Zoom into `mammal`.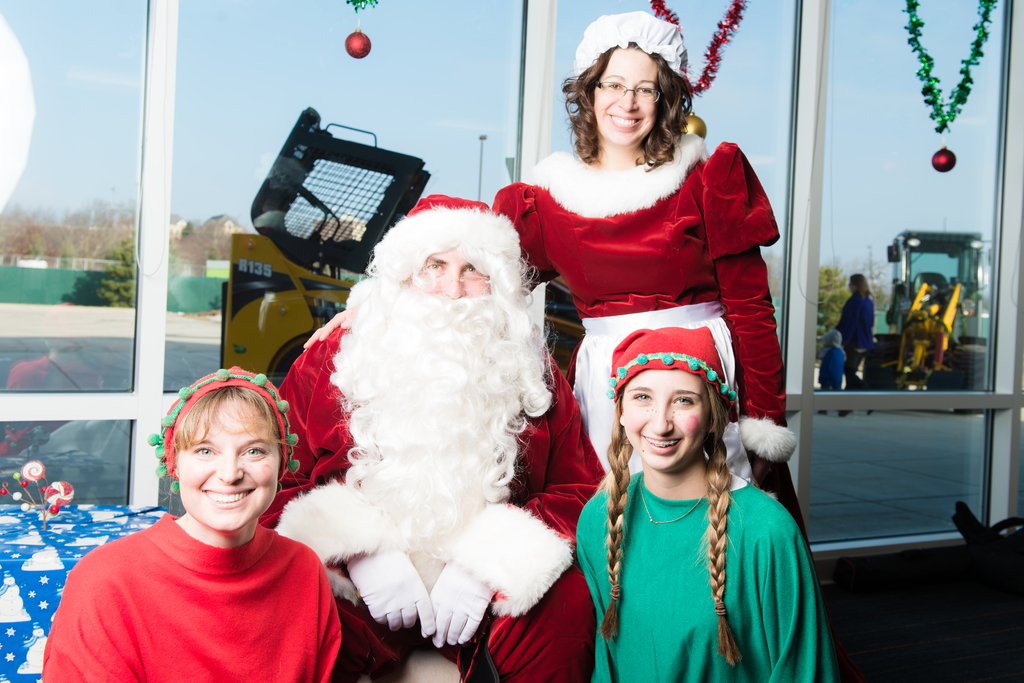
Zoom target: BBox(833, 273, 873, 387).
